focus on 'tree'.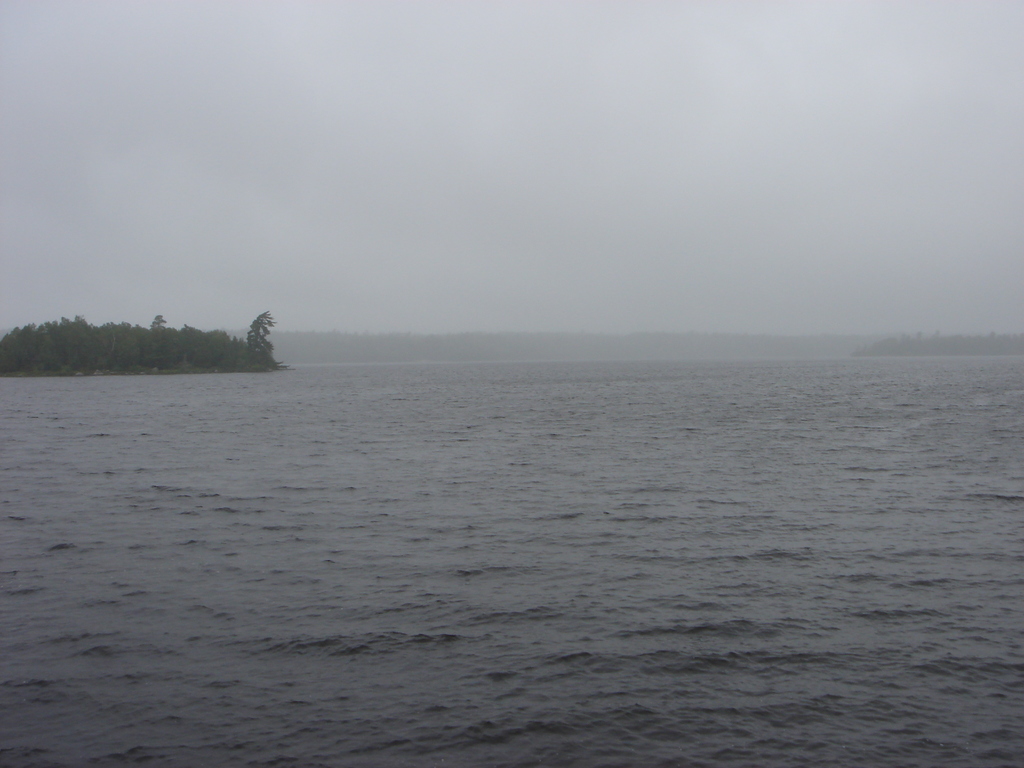
Focused at box=[0, 306, 241, 375].
